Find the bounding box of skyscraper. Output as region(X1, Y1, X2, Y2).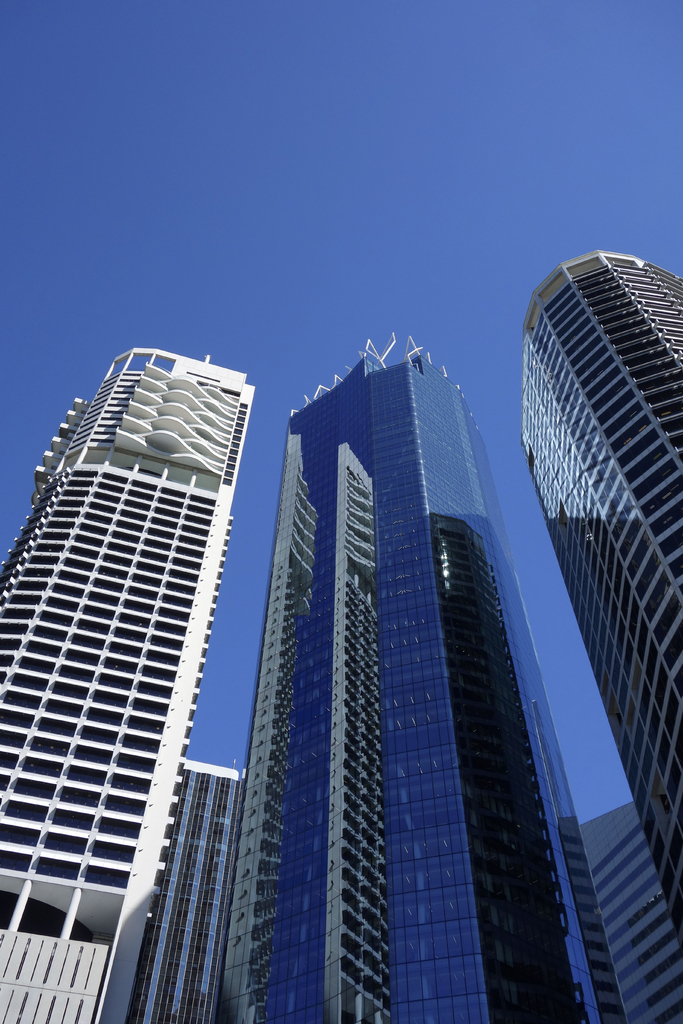
region(580, 808, 682, 1023).
